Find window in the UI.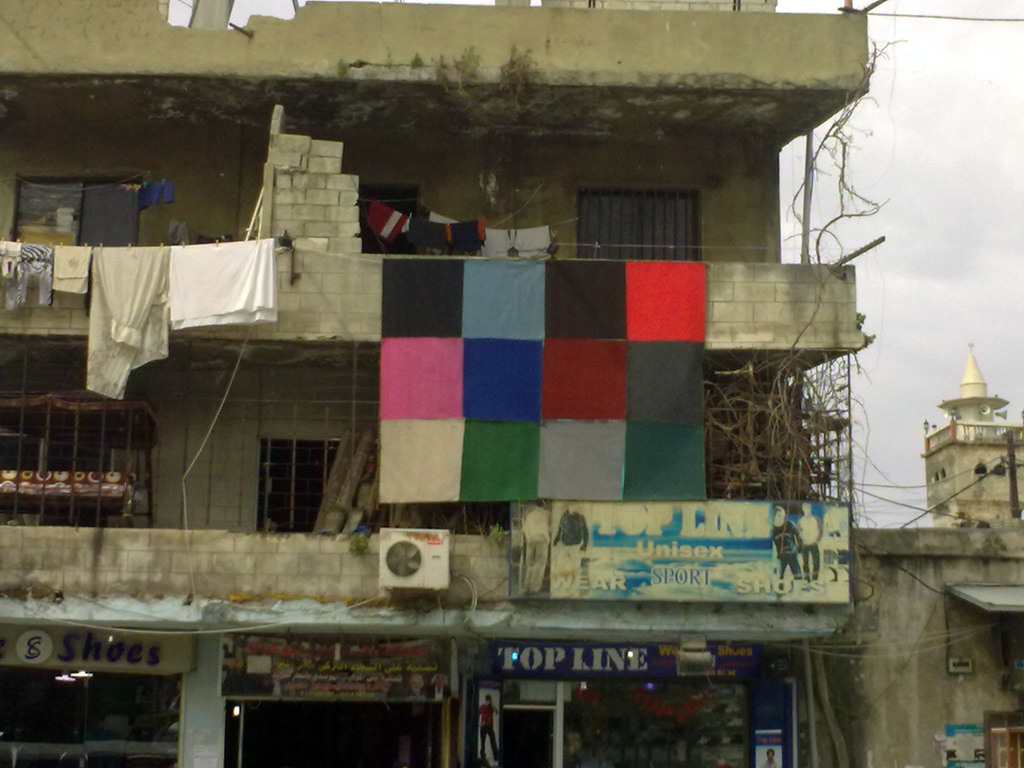
UI element at select_region(578, 184, 701, 262).
